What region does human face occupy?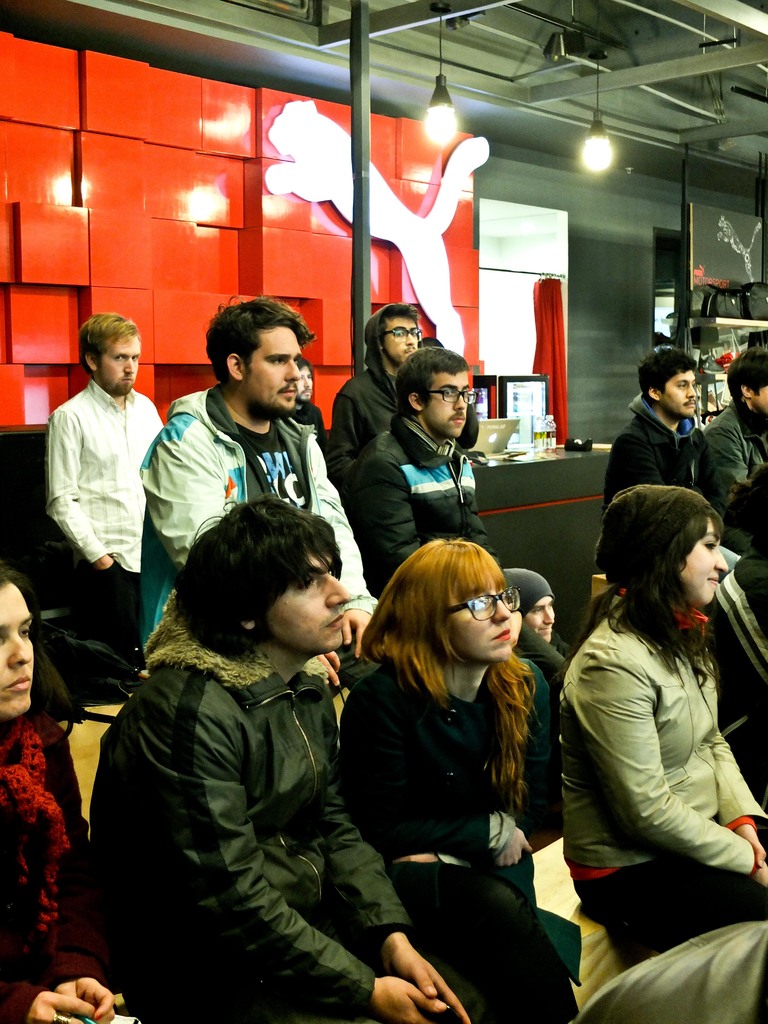
l=420, t=372, r=472, b=436.
